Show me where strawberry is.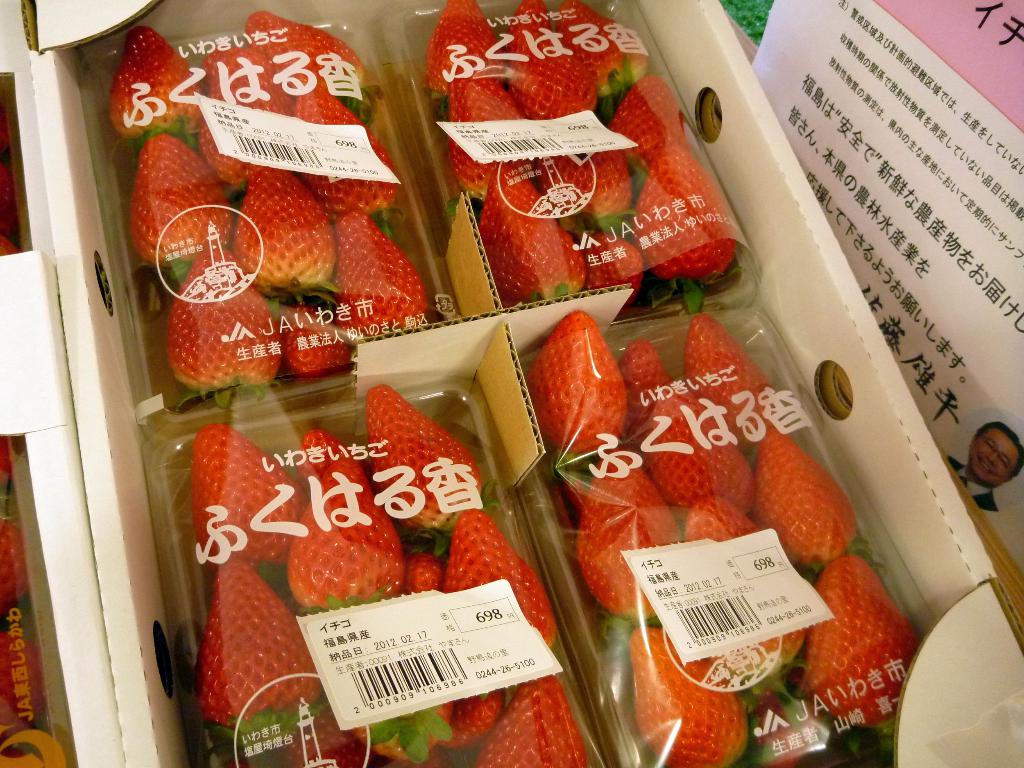
strawberry is at bbox(626, 138, 742, 312).
